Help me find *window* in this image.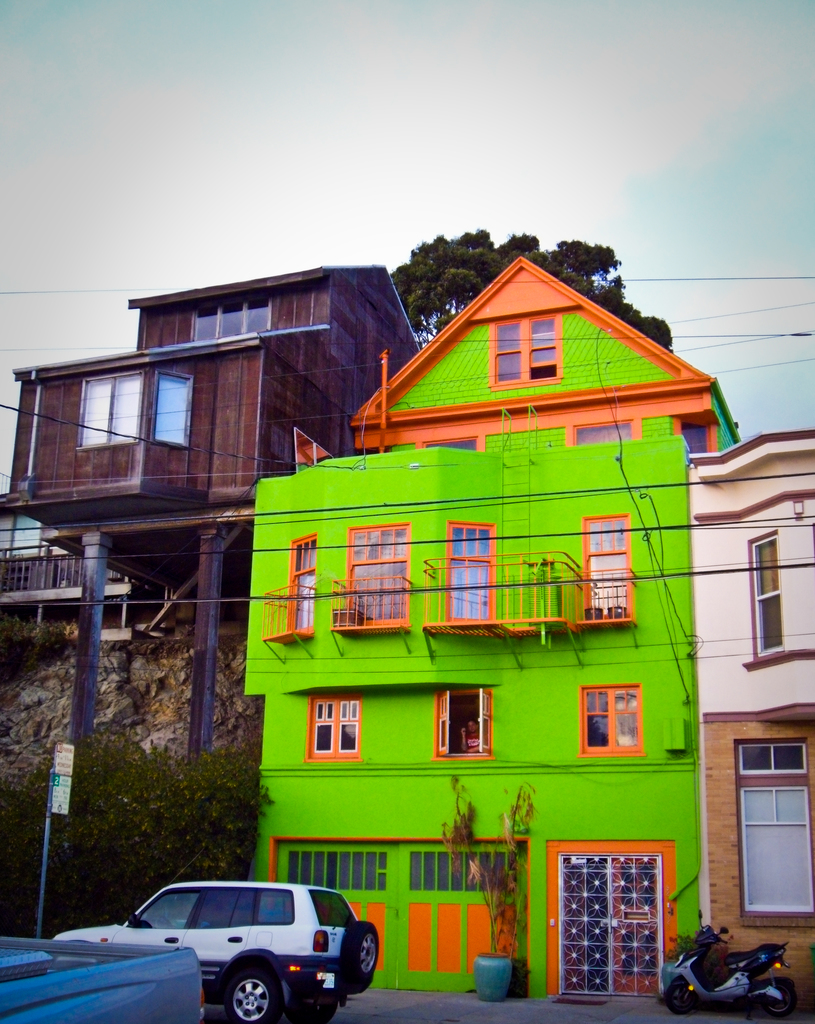
Found it: left=188, top=302, right=271, bottom=348.
